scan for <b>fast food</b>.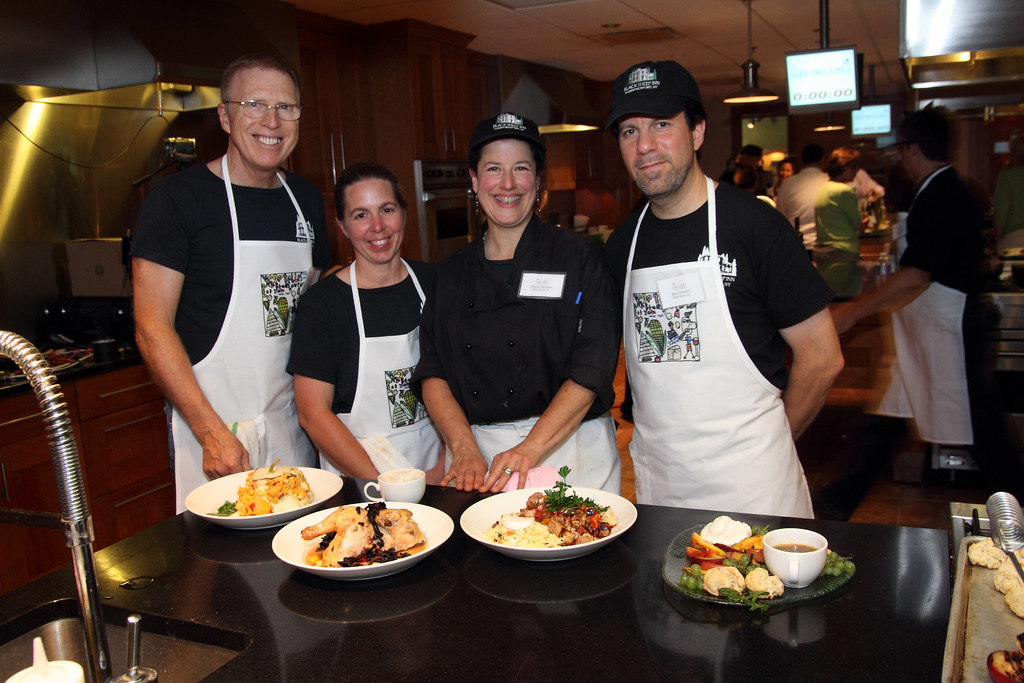
Scan result: locate(984, 633, 1023, 682).
